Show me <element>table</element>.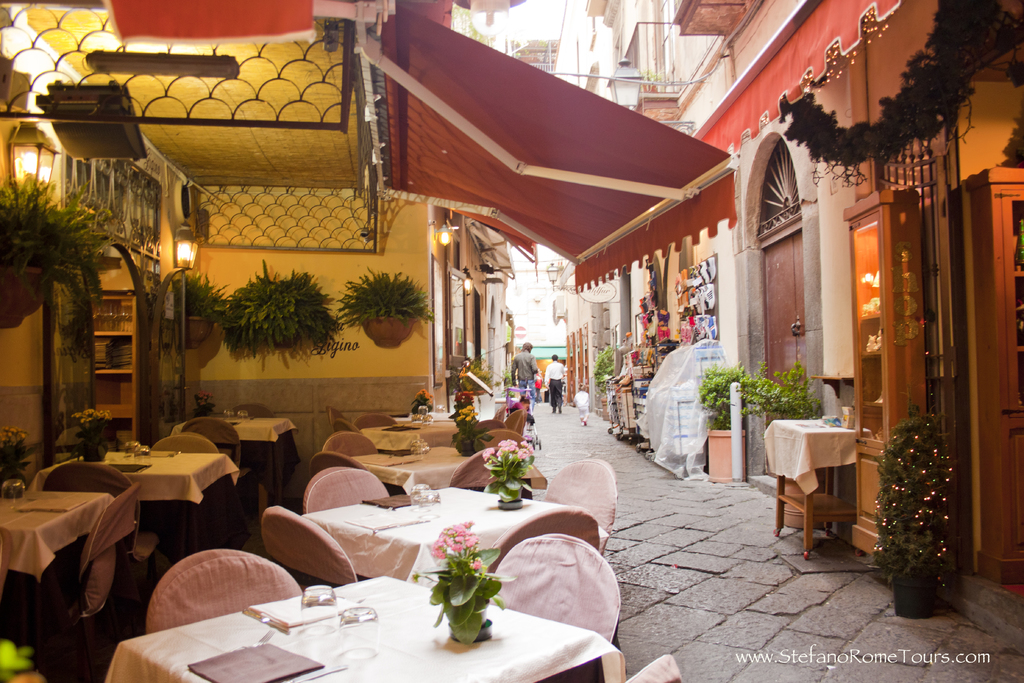
<element>table</element> is here: x1=170 y1=420 x2=301 y2=523.
